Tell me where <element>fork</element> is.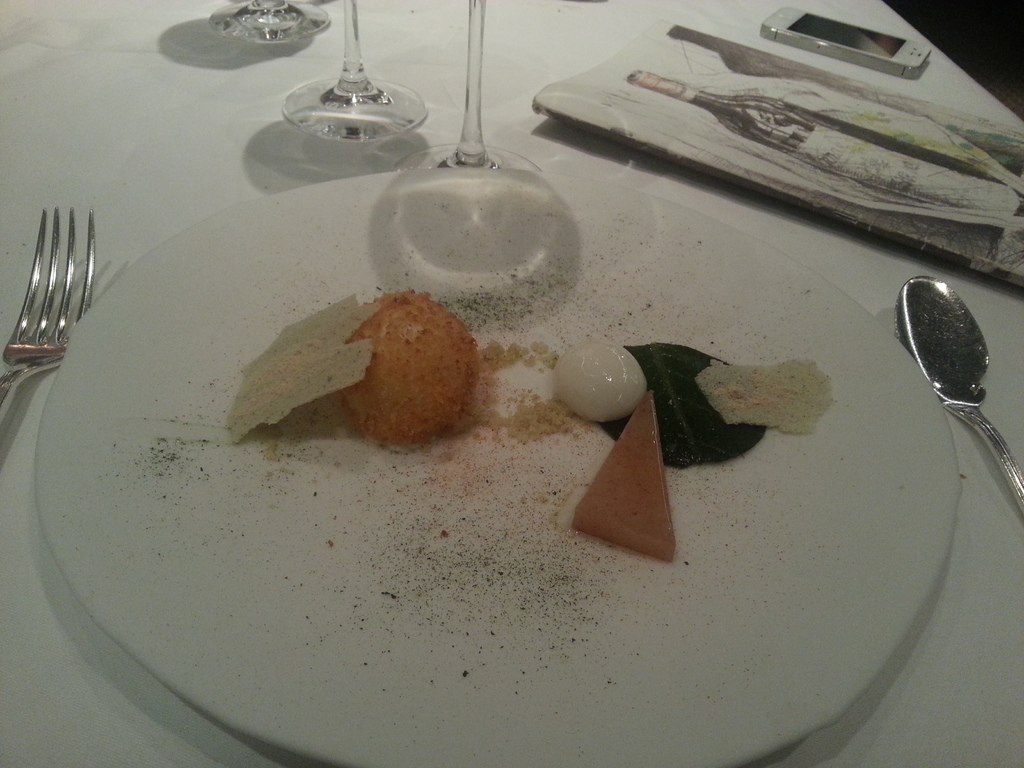
<element>fork</element> is at [4,200,90,360].
